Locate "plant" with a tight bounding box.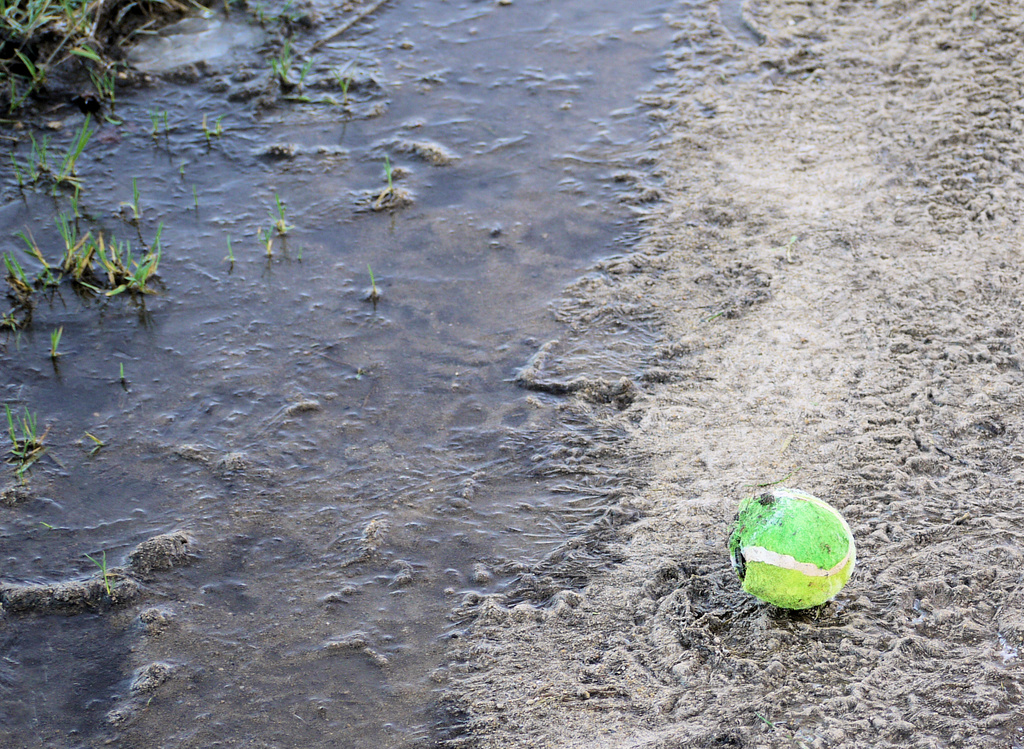
<box>26,118,98,189</box>.
